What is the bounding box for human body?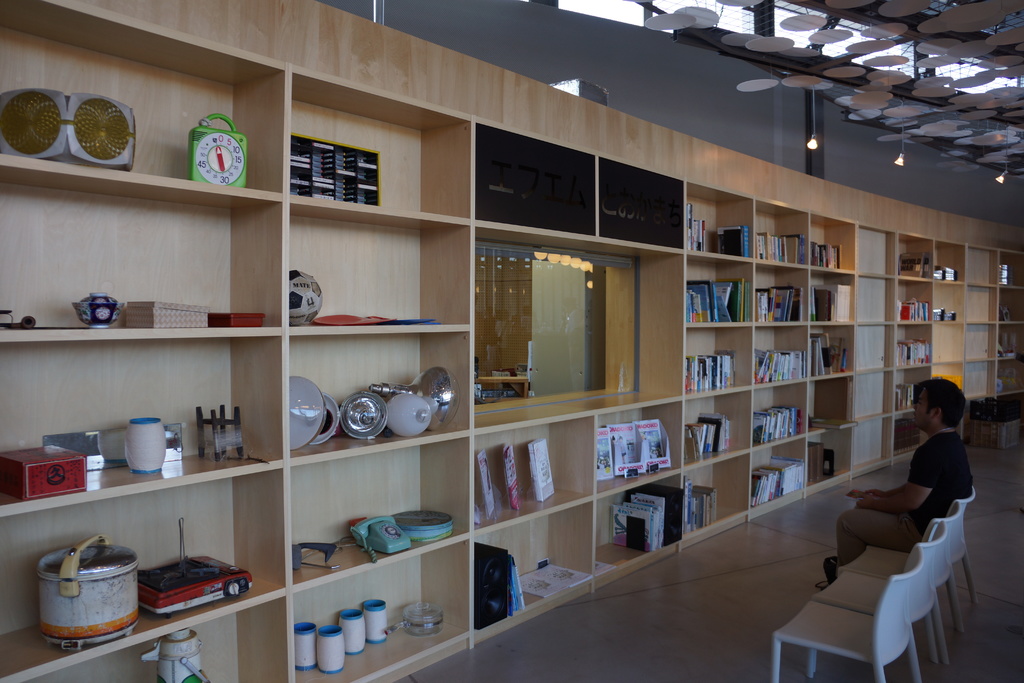
box(824, 374, 977, 591).
